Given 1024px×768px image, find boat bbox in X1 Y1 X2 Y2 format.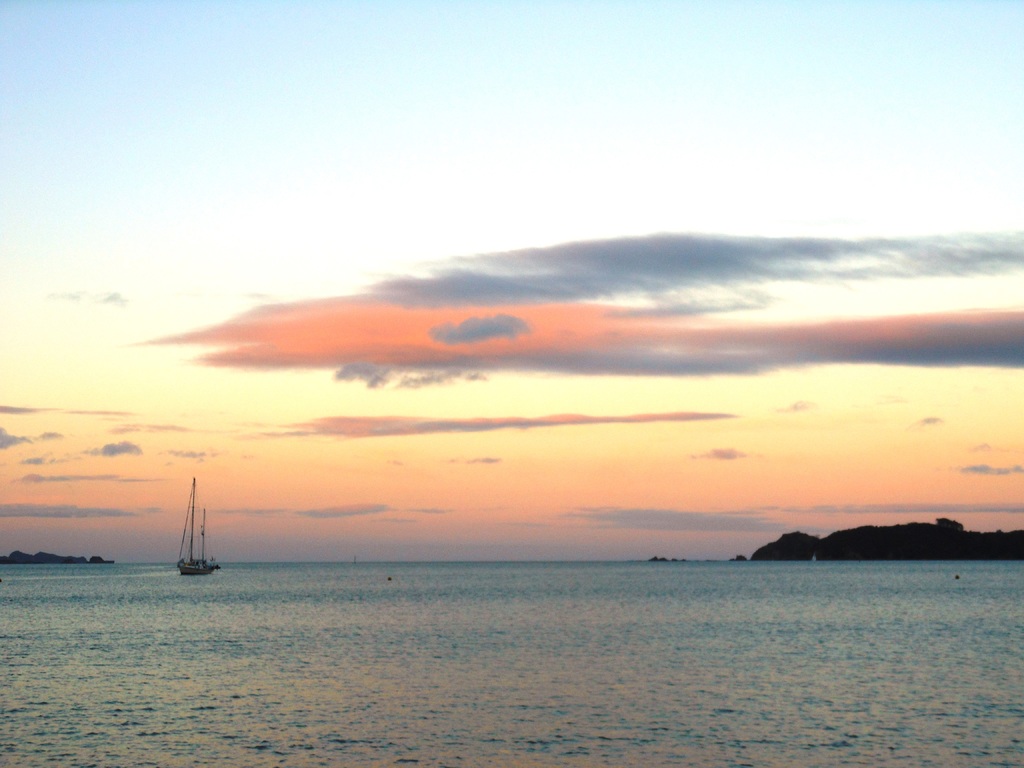
177 478 218 573.
